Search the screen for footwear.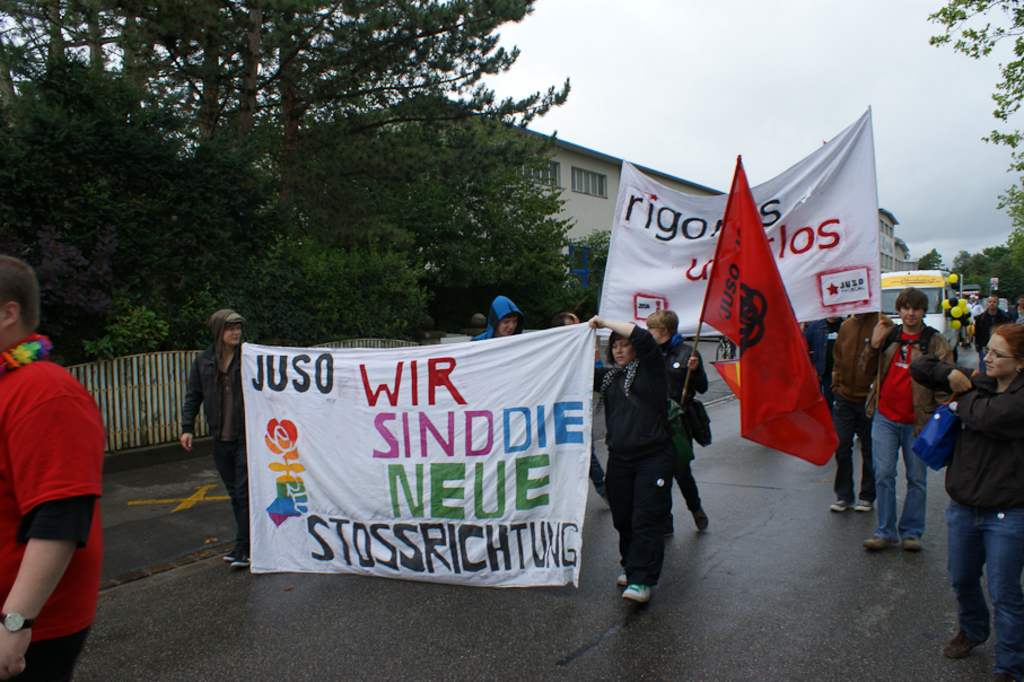
Found at locate(219, 545, 236, 565).
